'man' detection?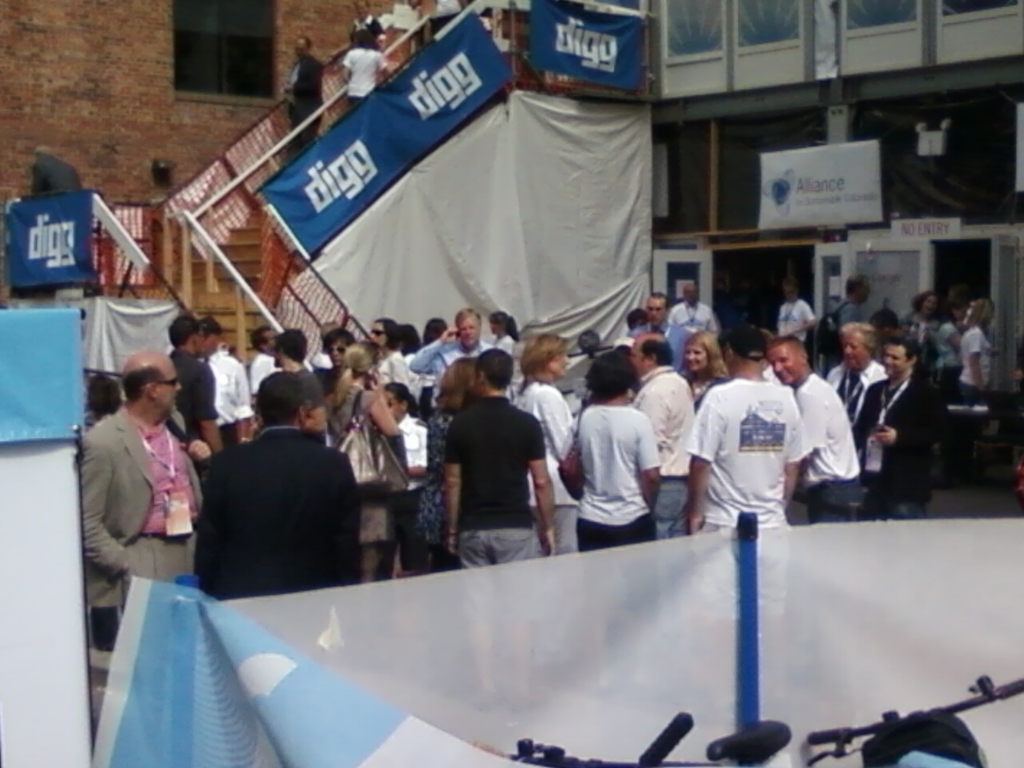
{"left": 669, "top": 282, "right": 719, "bottom": 341}
